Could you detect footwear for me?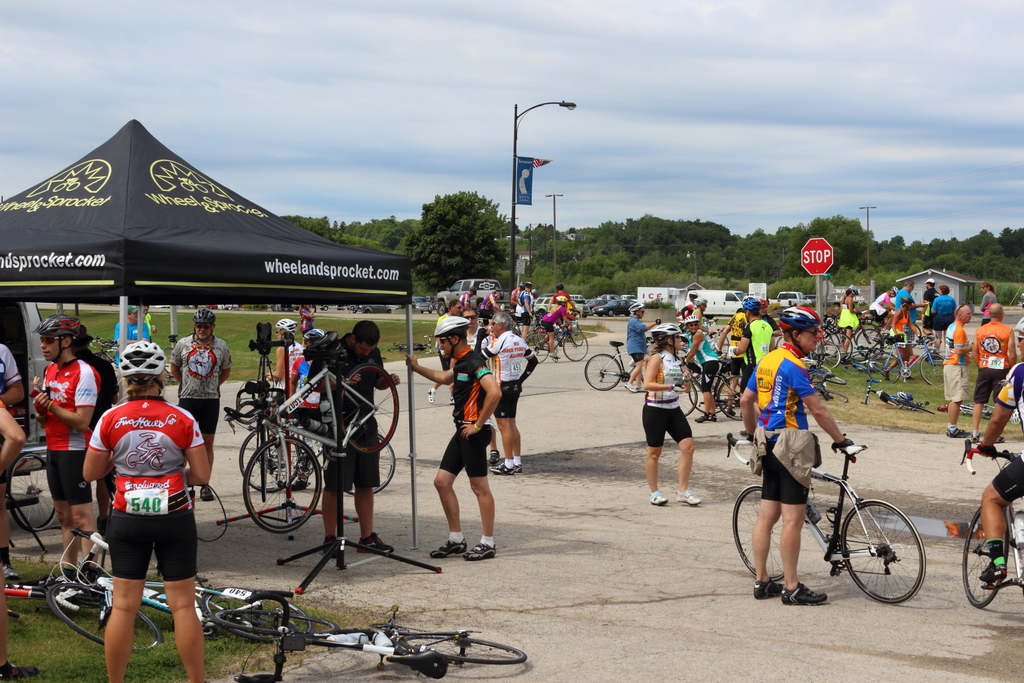
Detection result: bbox=[490, 467, 515, 476].
